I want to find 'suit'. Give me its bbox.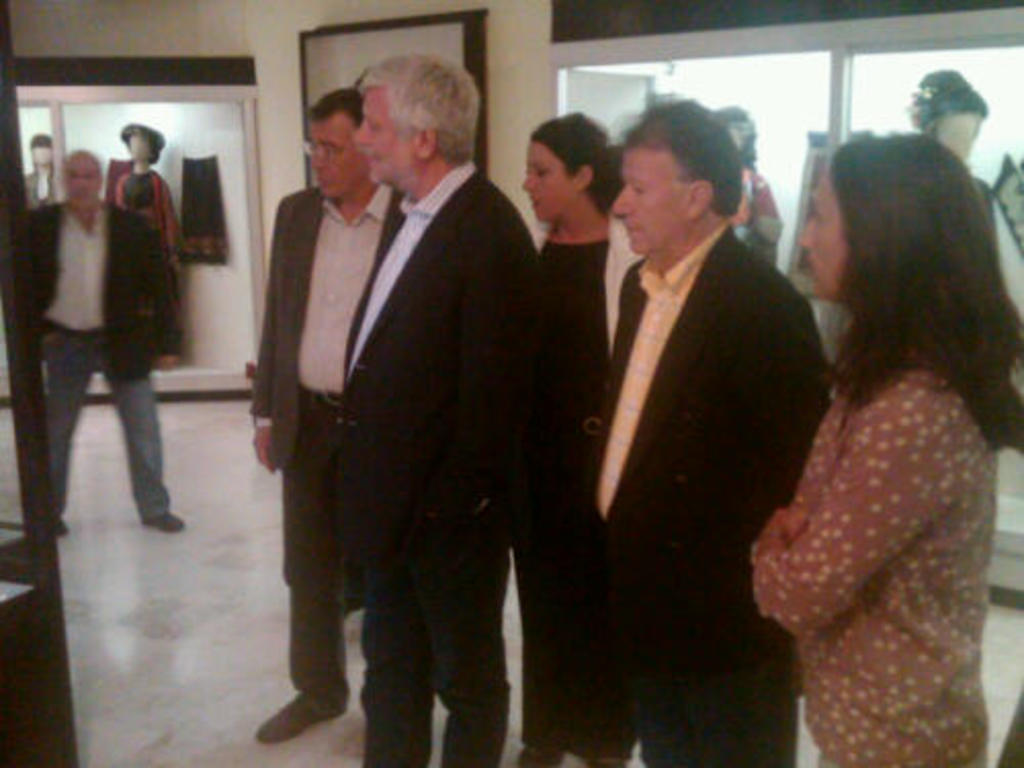
<bbox>567, 231, 825, 766</bbox>.
